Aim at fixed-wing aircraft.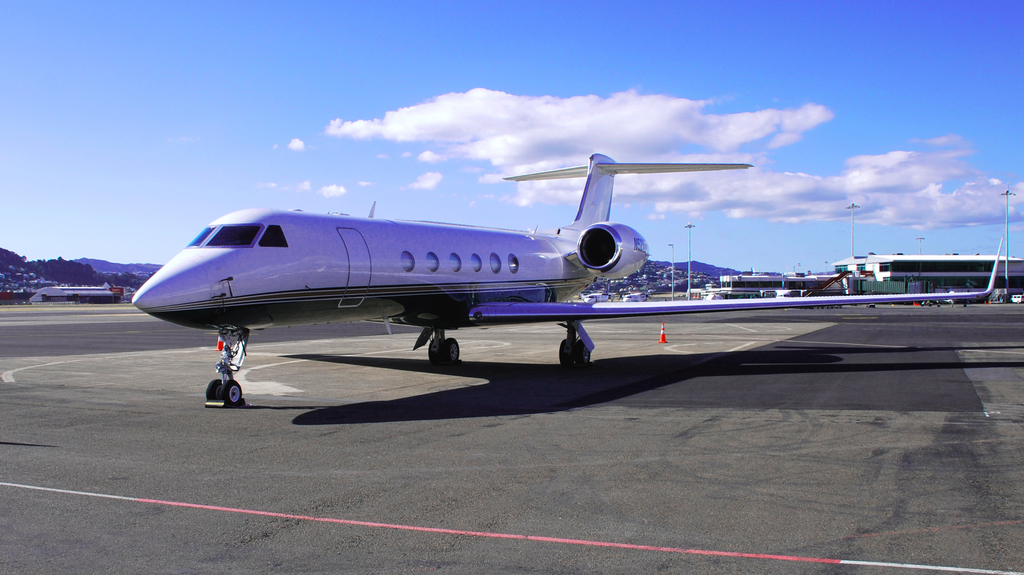
Aimed at box(131, 146, 1005, 408).
